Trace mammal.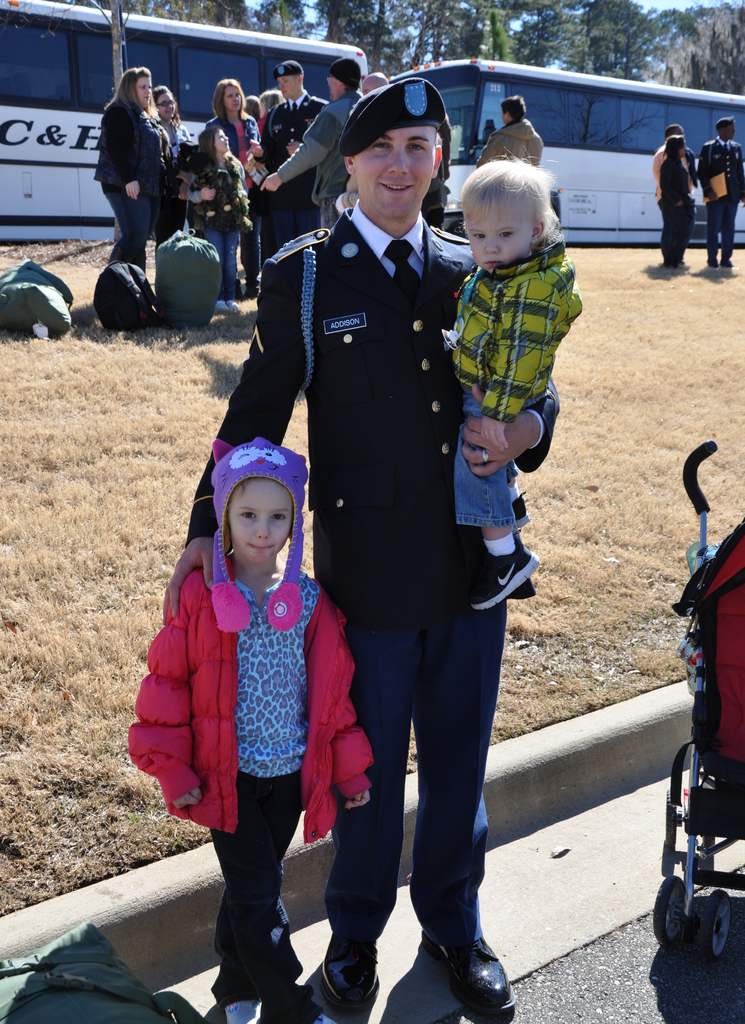
Traced to 255:90:283:135.
